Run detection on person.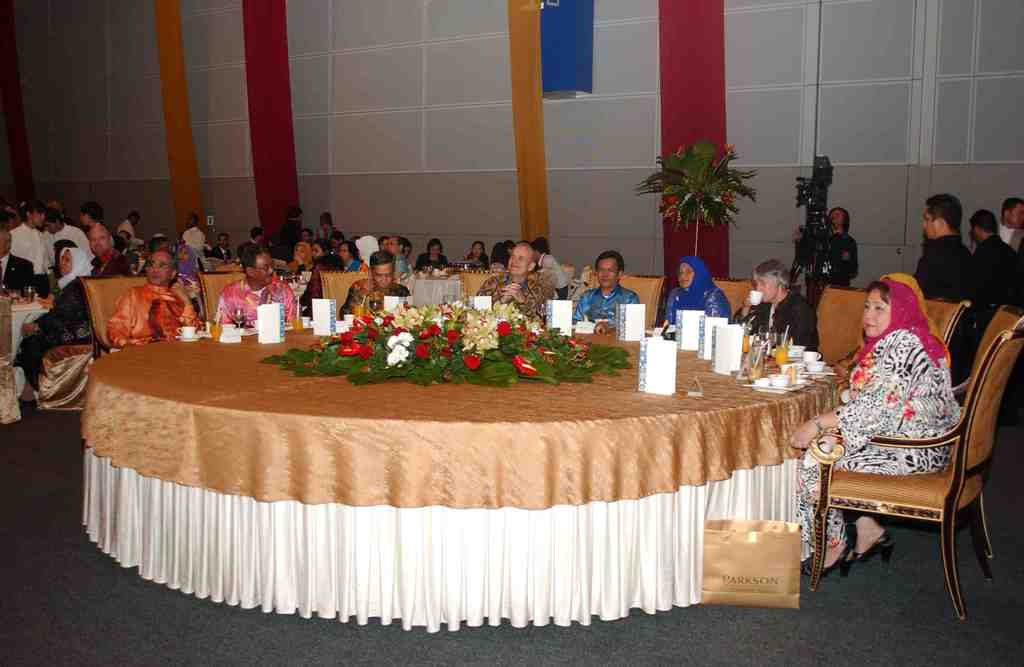
Result: 916:193:972:358.
